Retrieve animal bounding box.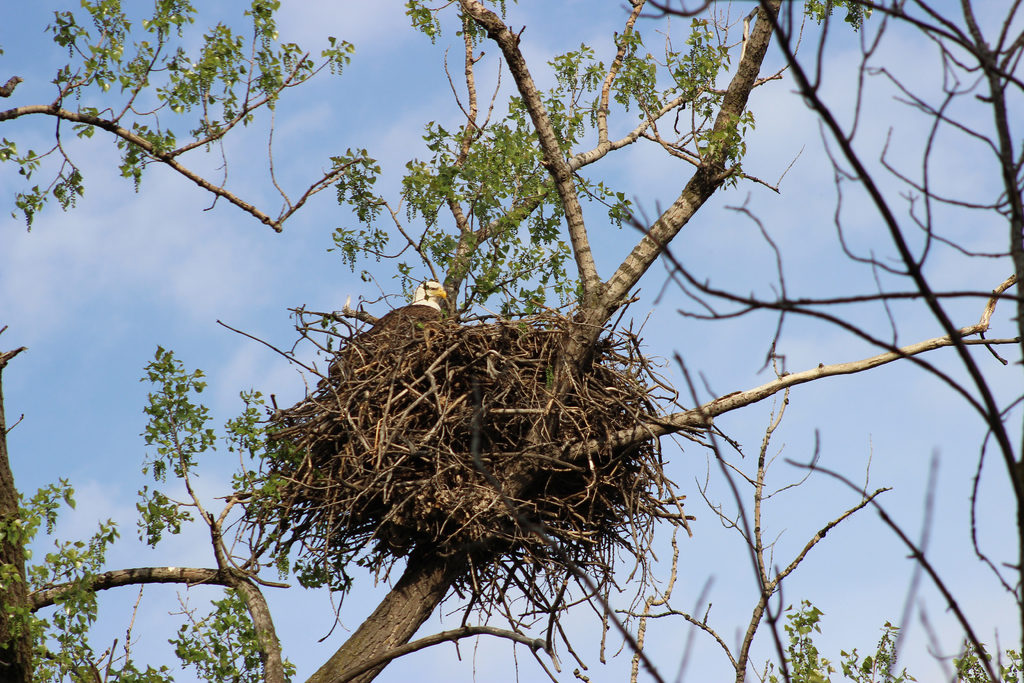
Bounding box: (left=412, top=279, right=447, bottom=312).
